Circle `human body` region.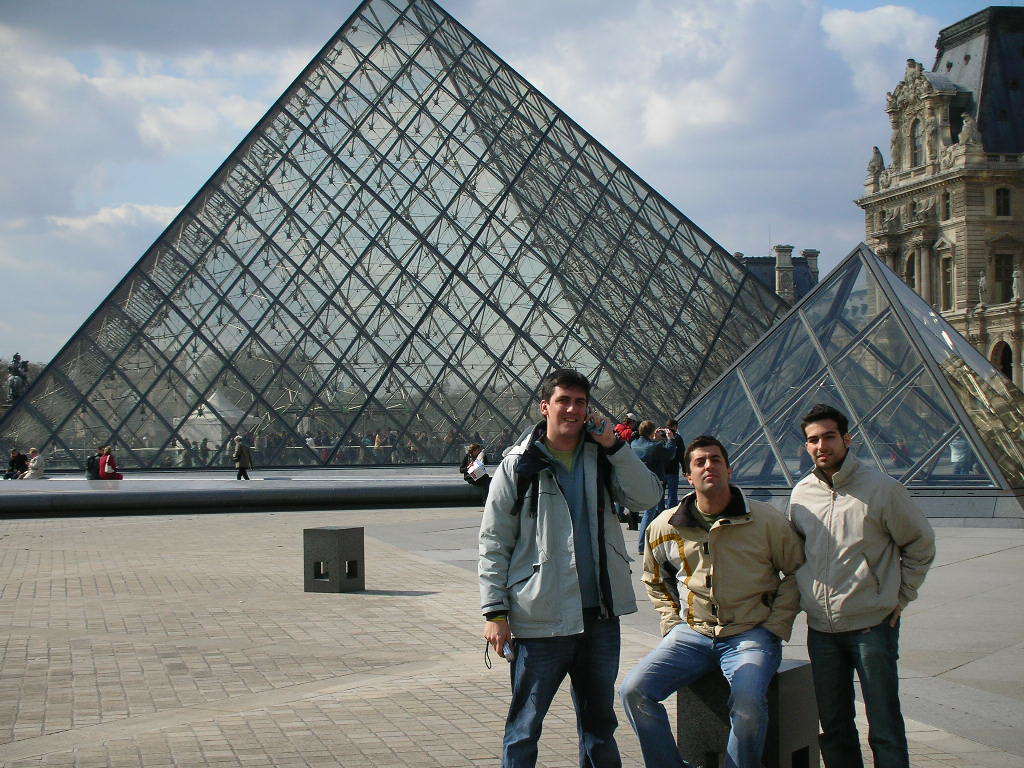
Region: <region>614, 416, 636, 441</region>.
